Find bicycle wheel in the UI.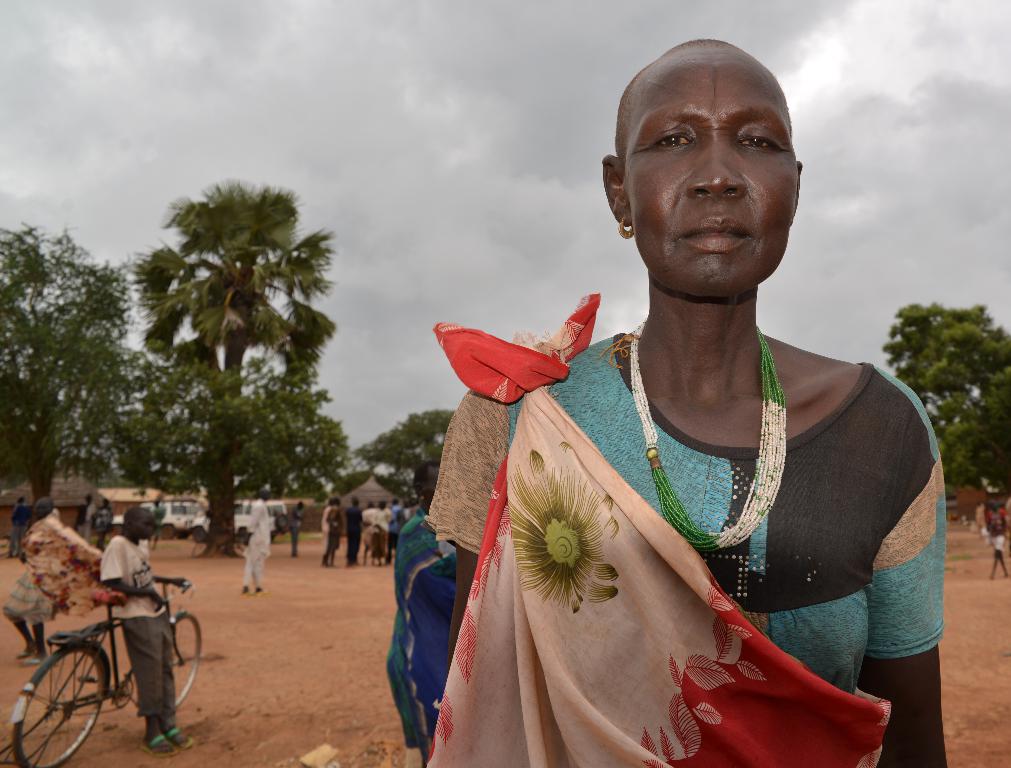
UI element at [x1=0, y1=532, x2=14, y2=561].
